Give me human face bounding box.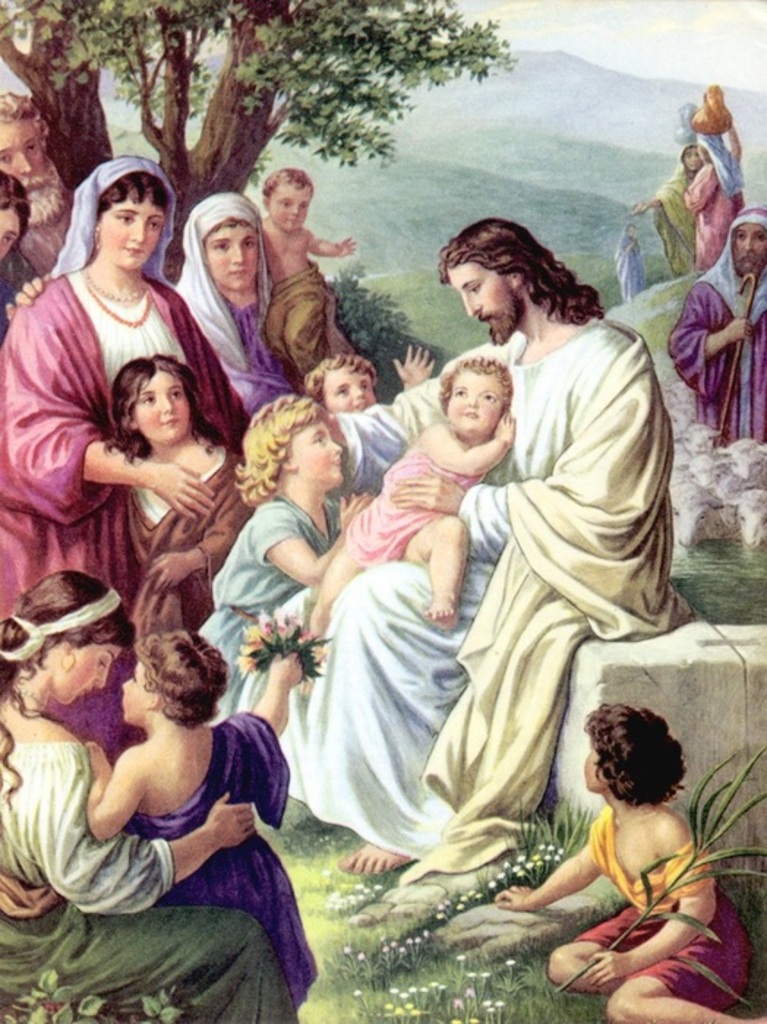
detection(323, 366, 379, 413).
